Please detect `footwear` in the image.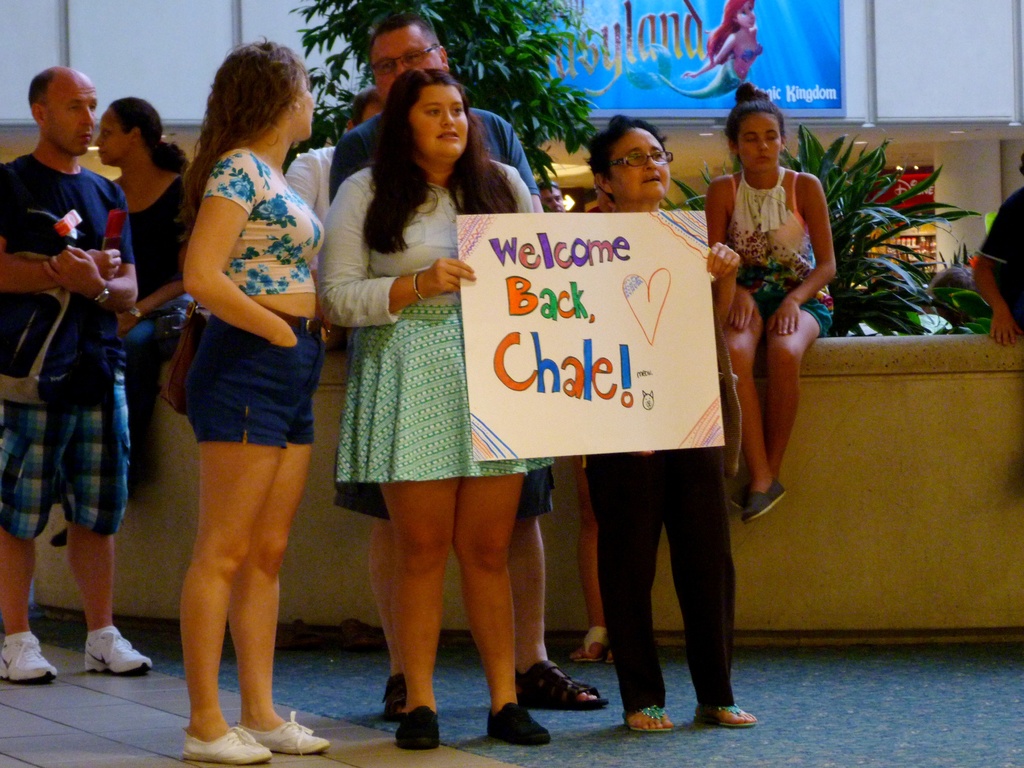
region(180, 724, 273, 766).
